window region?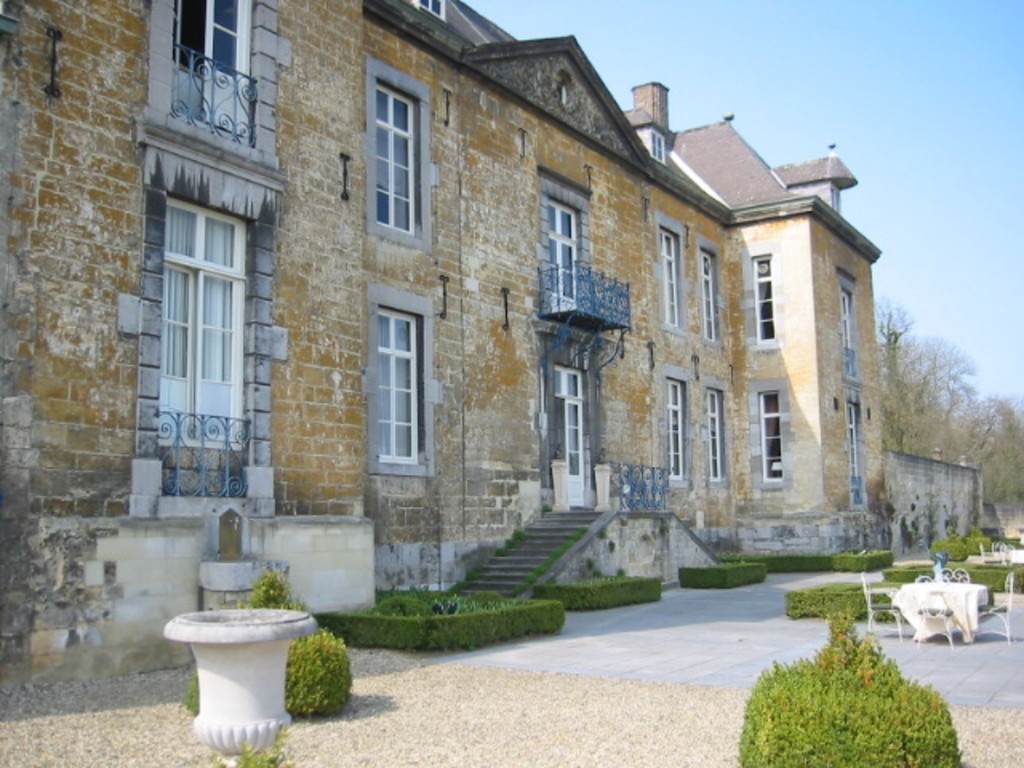
(742,245,782,344)
